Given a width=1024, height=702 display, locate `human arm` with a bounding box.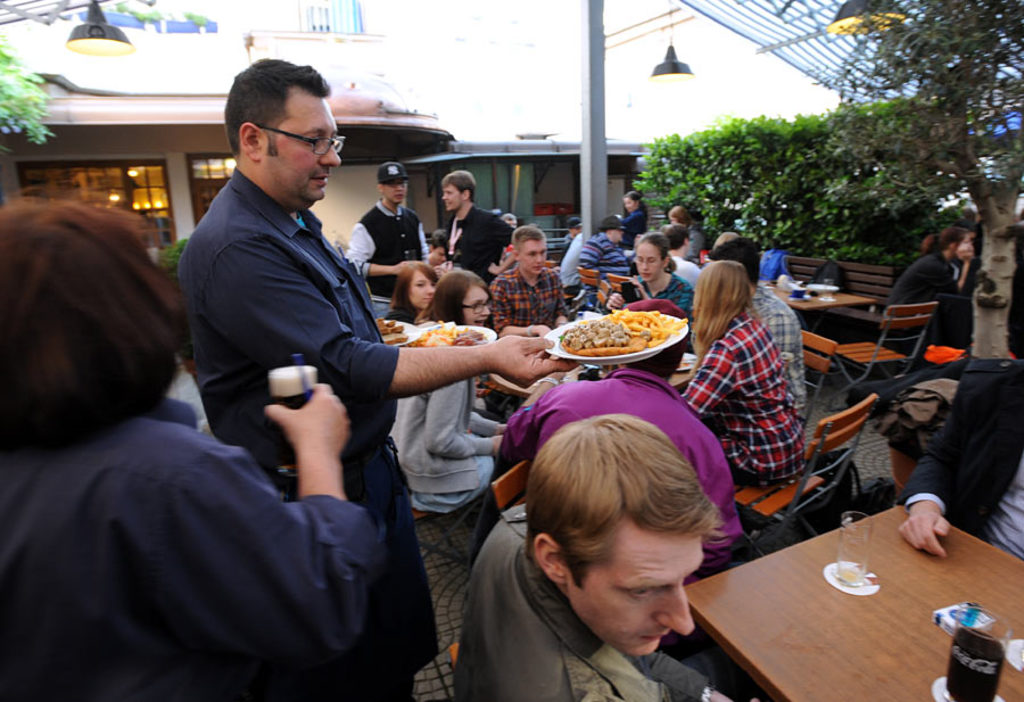
Located: BBox(683, 336, 736, 420).
